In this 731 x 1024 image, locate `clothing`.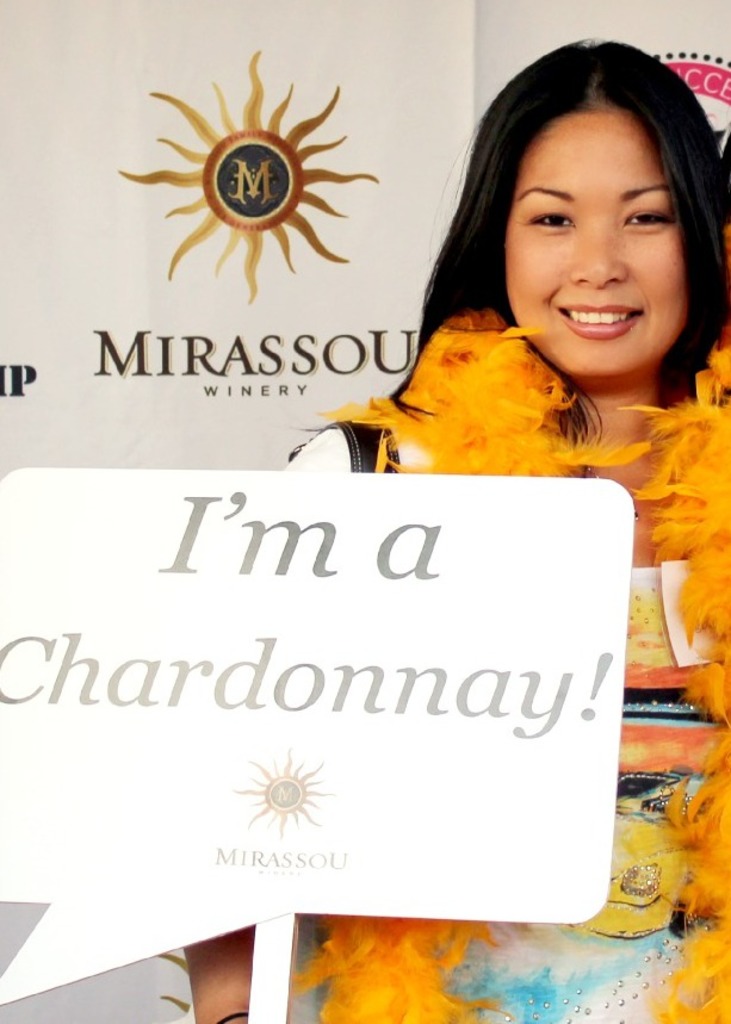
Bounding box: (273,303,730,1023).
